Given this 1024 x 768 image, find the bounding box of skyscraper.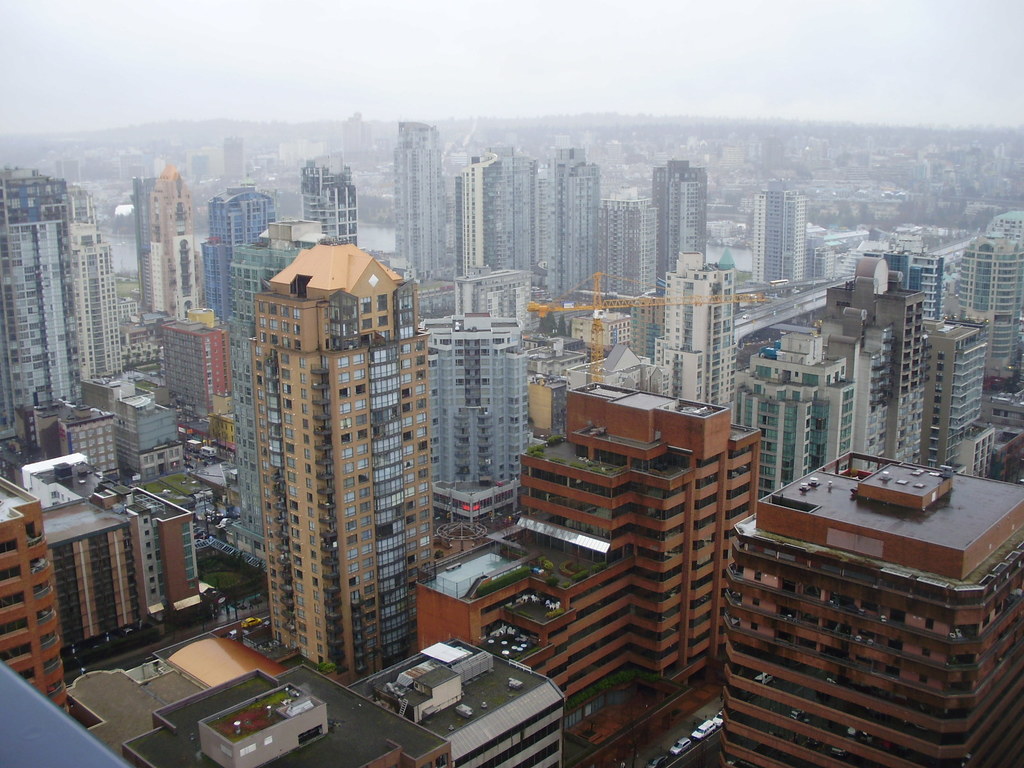
(655,257,735,400).
